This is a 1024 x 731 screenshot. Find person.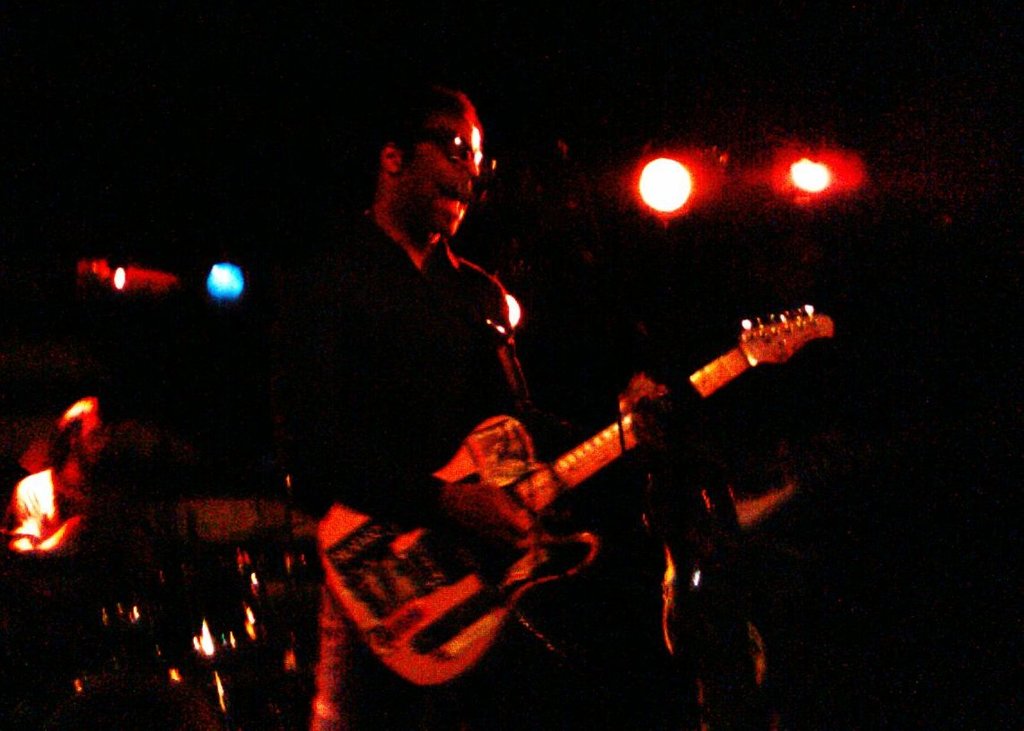
Bounding box: <bbox>155, 82, 530, 729</bbox>.
